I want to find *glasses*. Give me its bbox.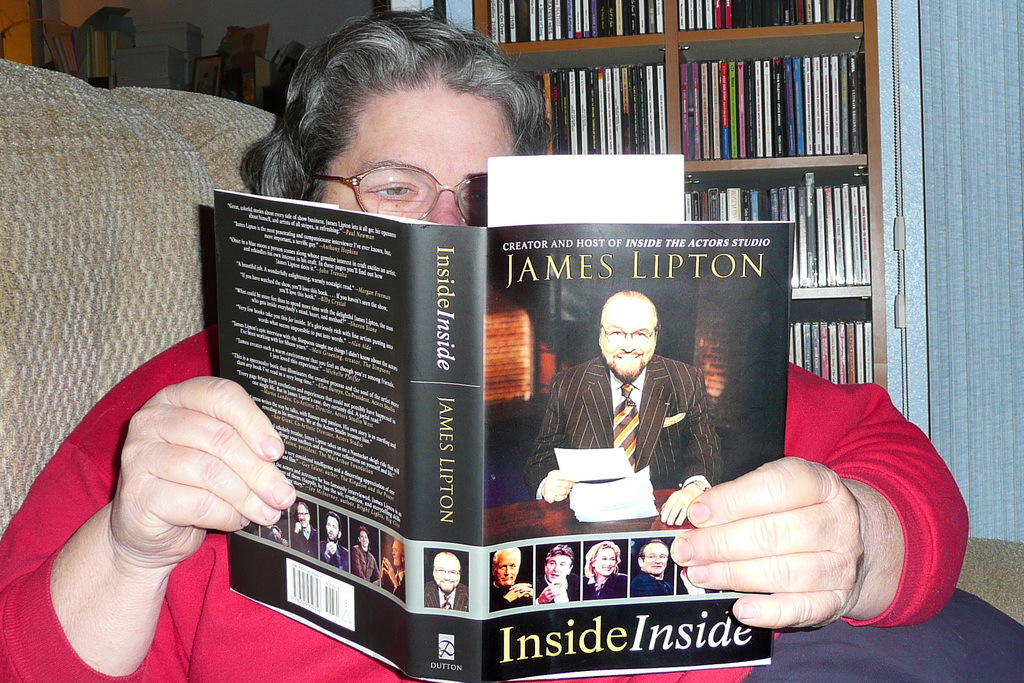
{"x1": 641, "y1": 551, "x2": 670, "y2": 562}.
